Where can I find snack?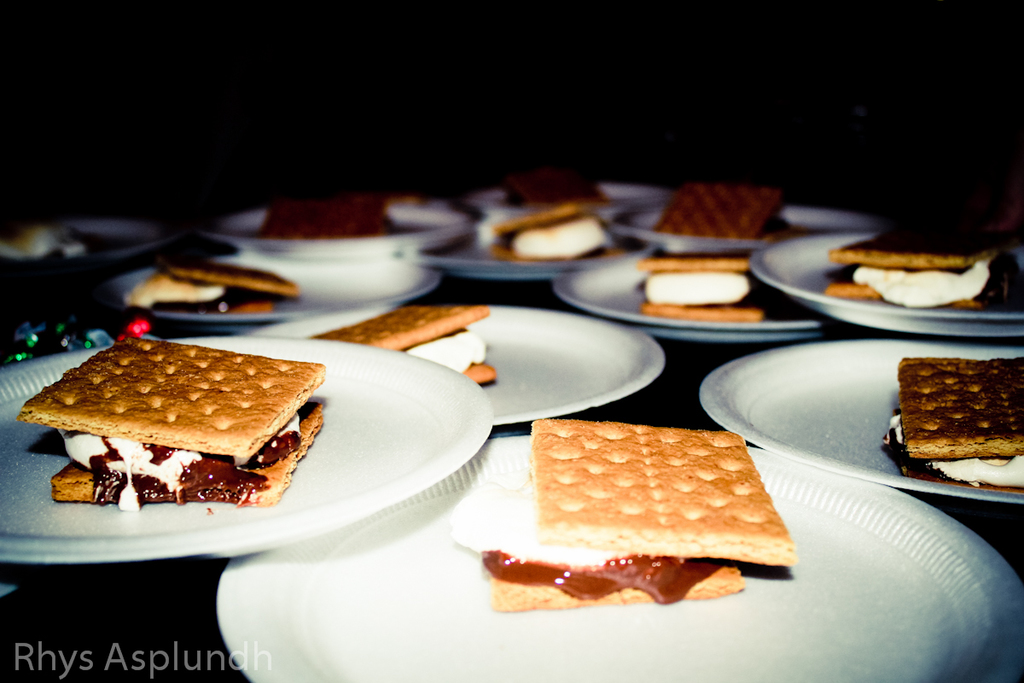
You can find it at [x1=13, y1=330, x2=325, y2=505].
